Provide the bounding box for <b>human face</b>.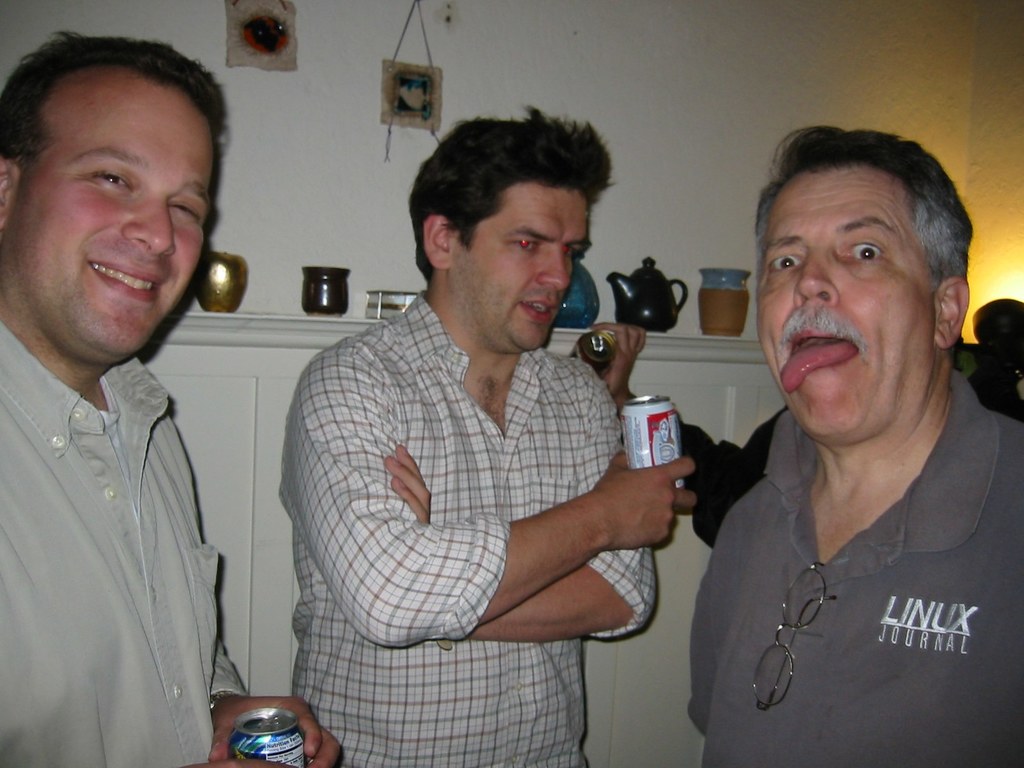
l=5, t=72, r=209, b=358.
